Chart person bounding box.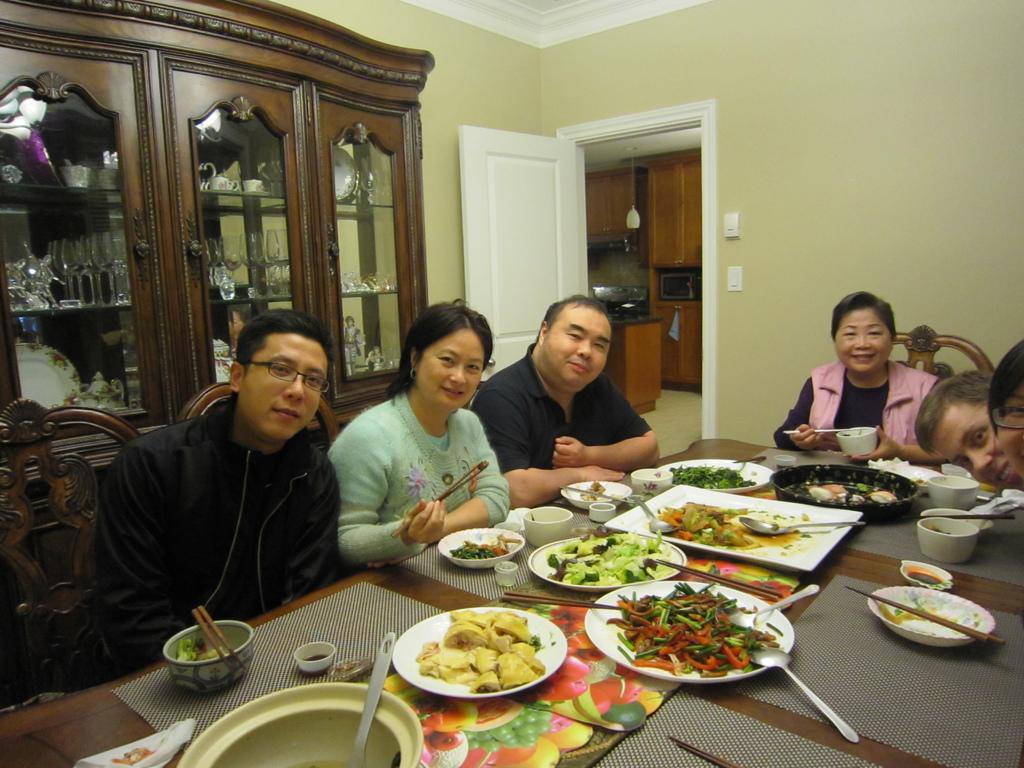
Charted: region(783, 296, 950, 475).
